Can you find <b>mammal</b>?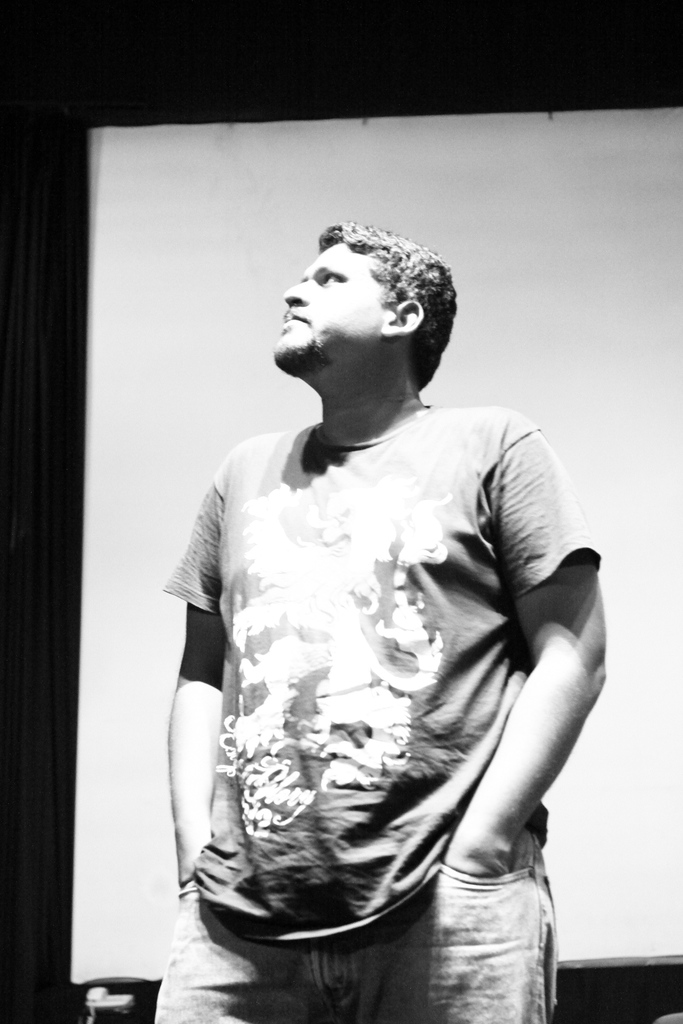
Yes, bounding box: <bbox>138, 222, 638, 1018</bbox>.
